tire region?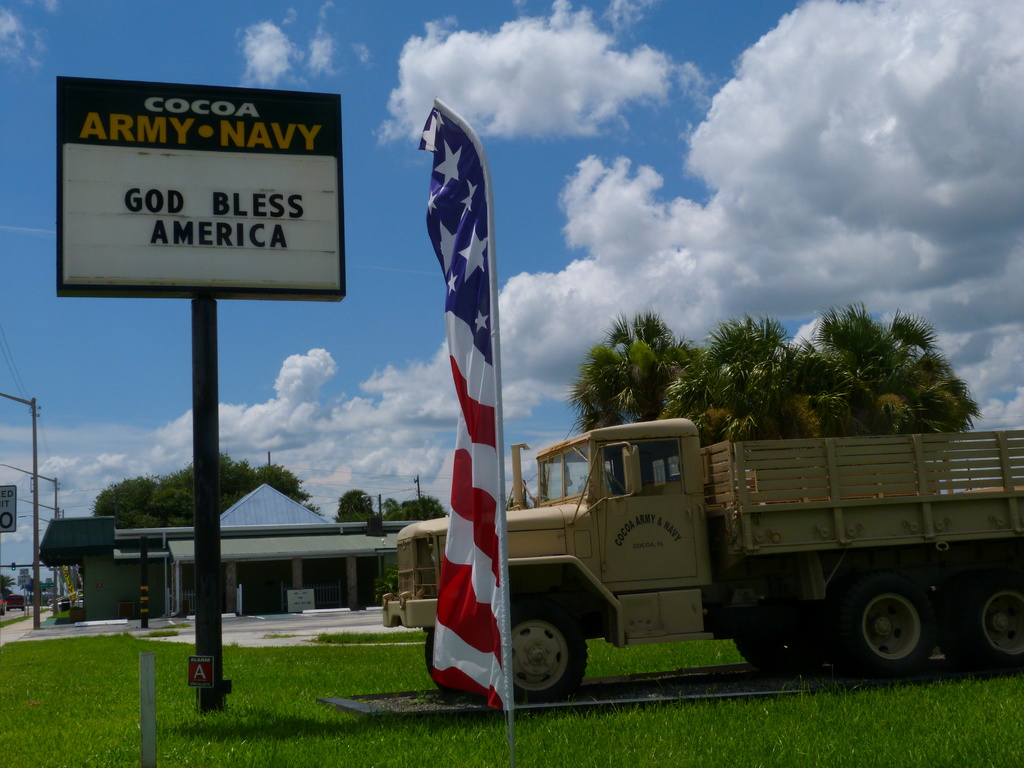
left=943, top=566, right=1023, bottom=672
